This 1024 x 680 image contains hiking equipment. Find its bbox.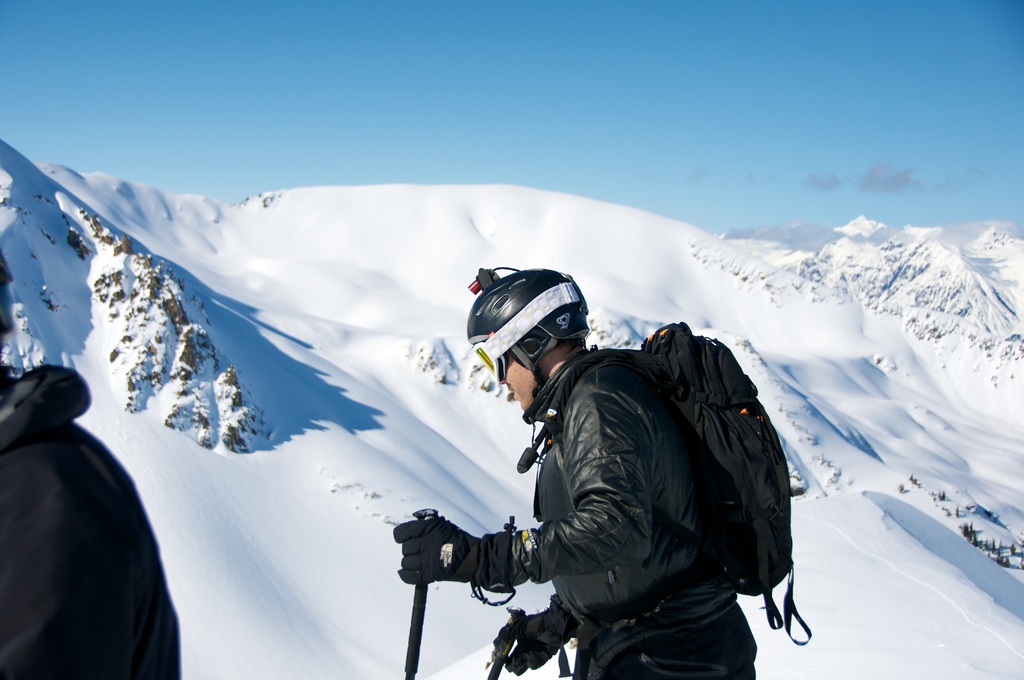
<bbox>552, 312, 810, 645</bbox>.
